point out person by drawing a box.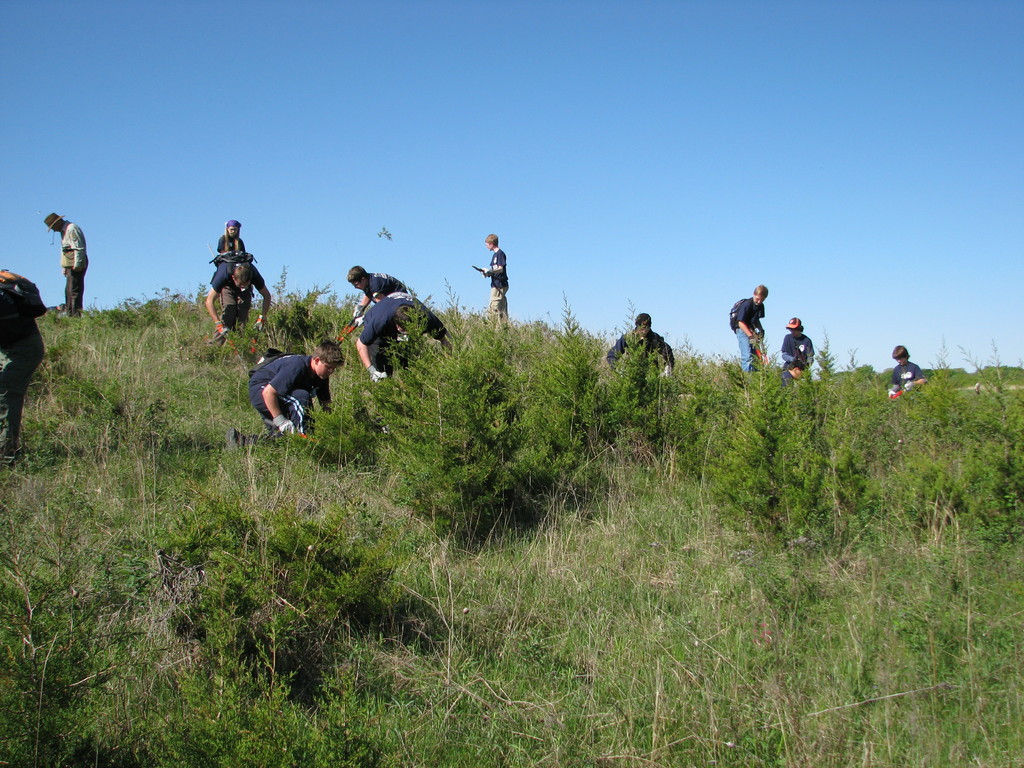
885 343 926 401.
